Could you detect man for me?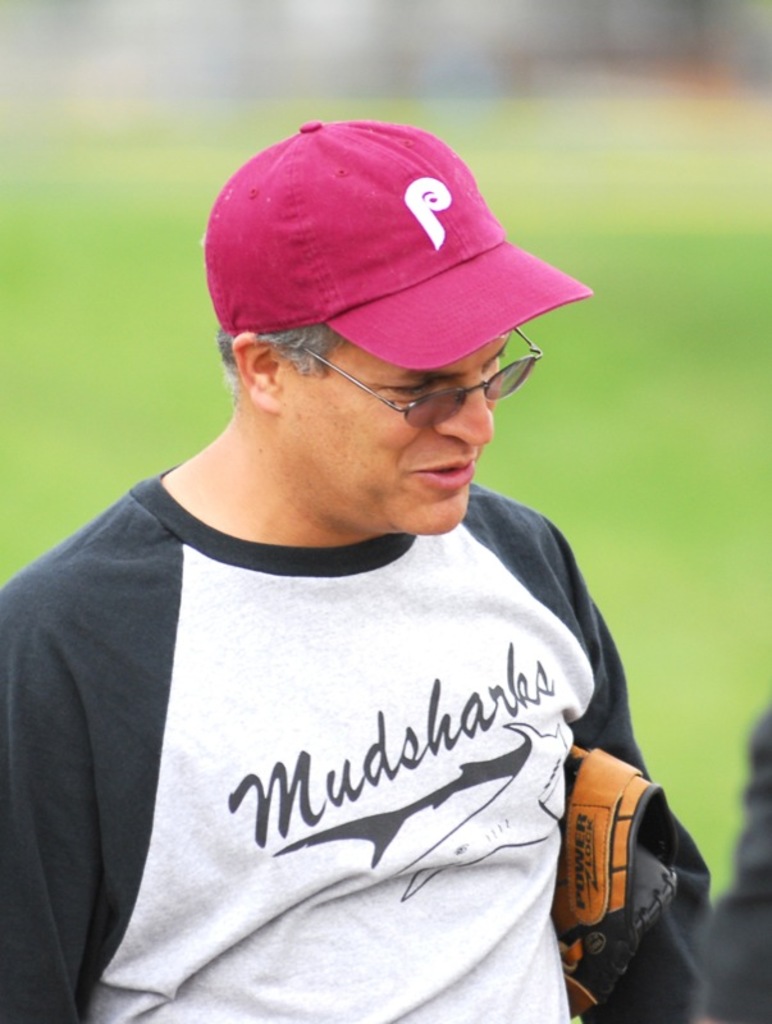
Detection result: x1=37 y1=77 x2=712 y2=1023.
